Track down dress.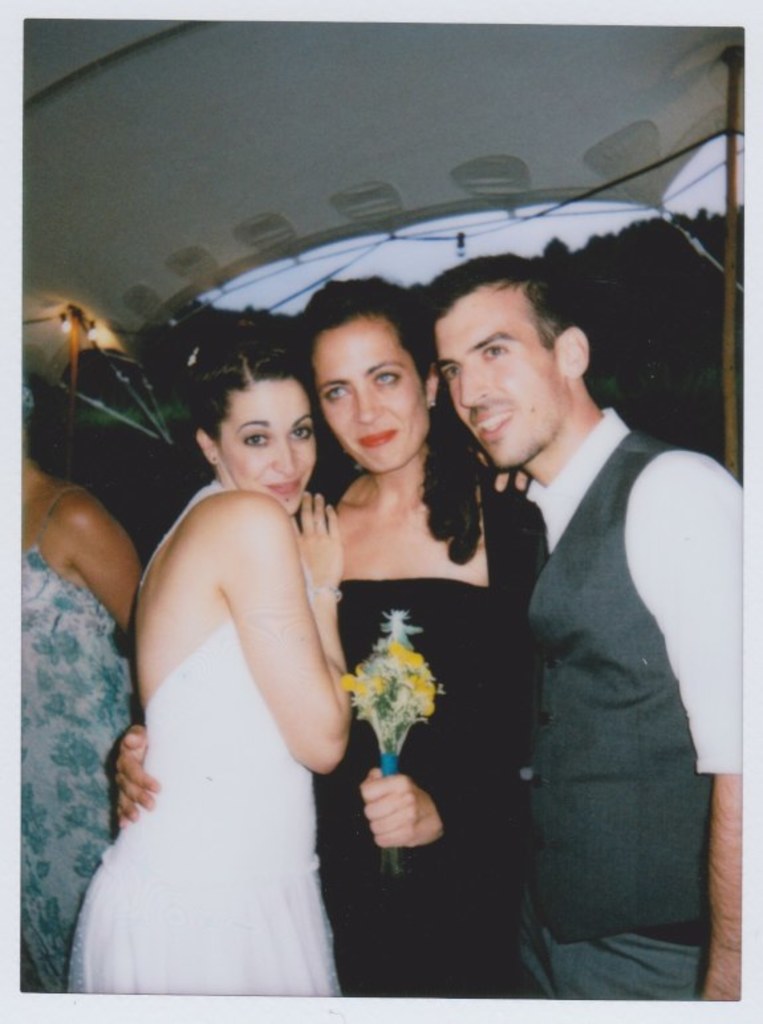
Tracked to 20:483:145:993.
